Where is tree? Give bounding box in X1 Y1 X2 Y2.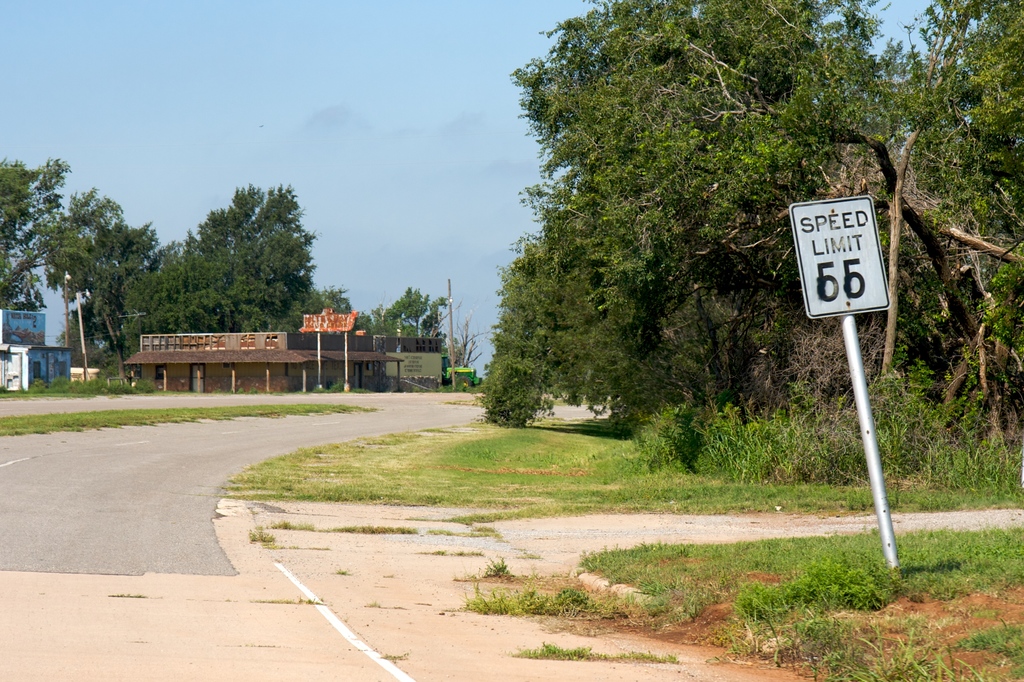
429 296 481 397.
